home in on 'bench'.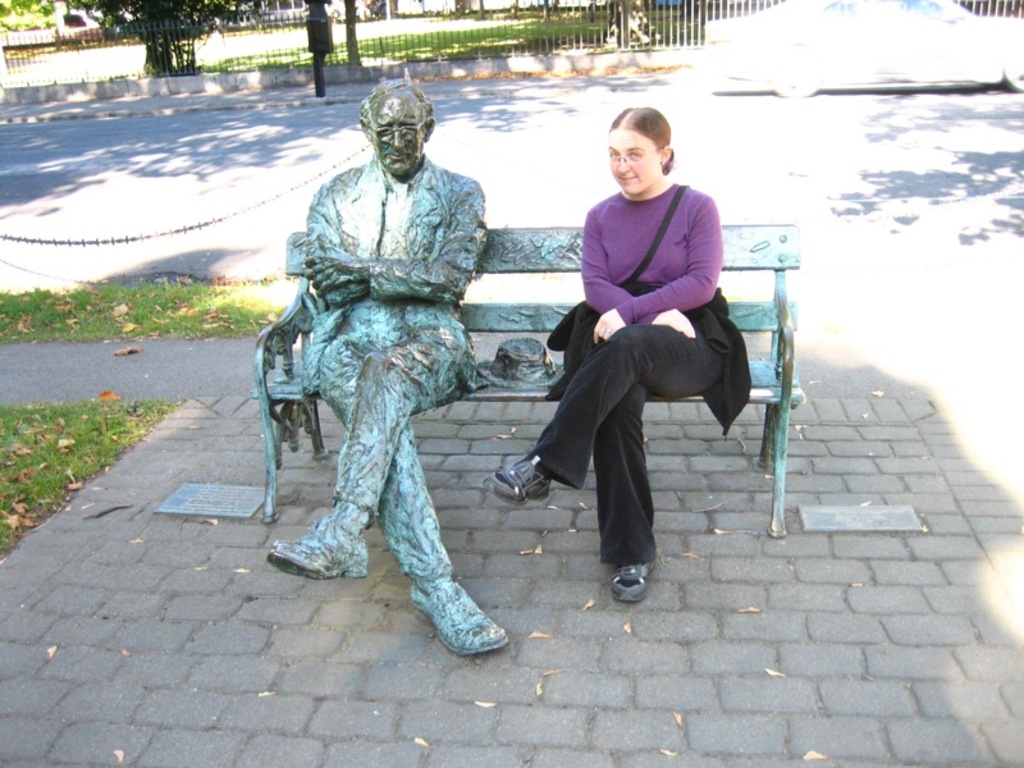
Homed in at bbox=[253, 224, 806, 536].
